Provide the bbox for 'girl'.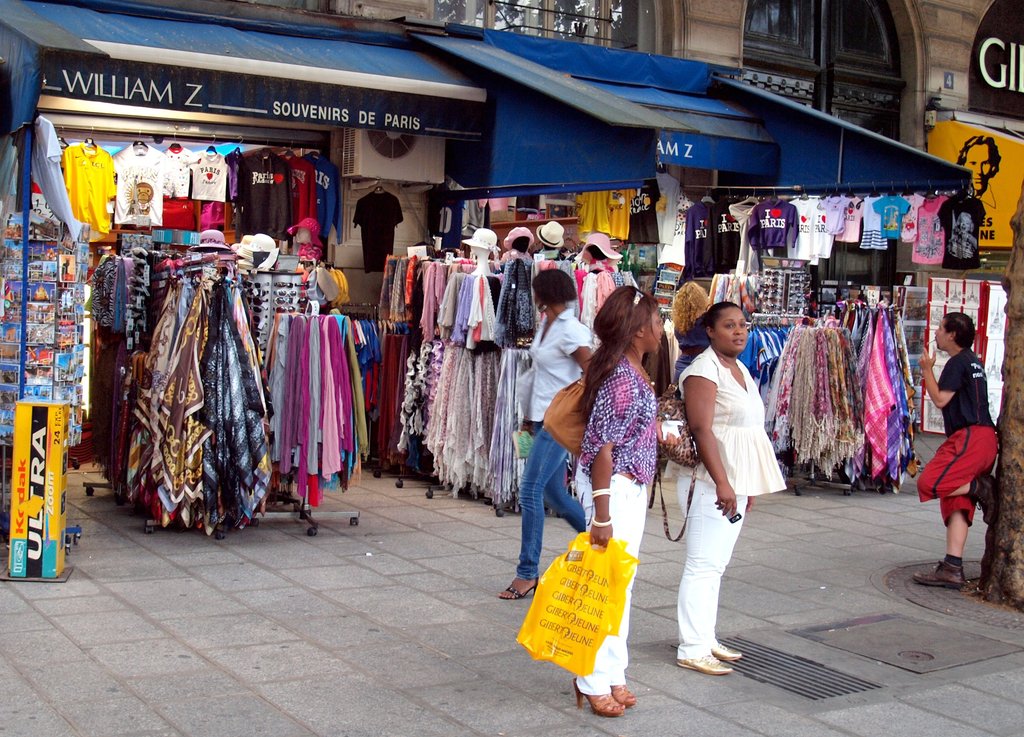
Rect(568, 281, 659, 708).
